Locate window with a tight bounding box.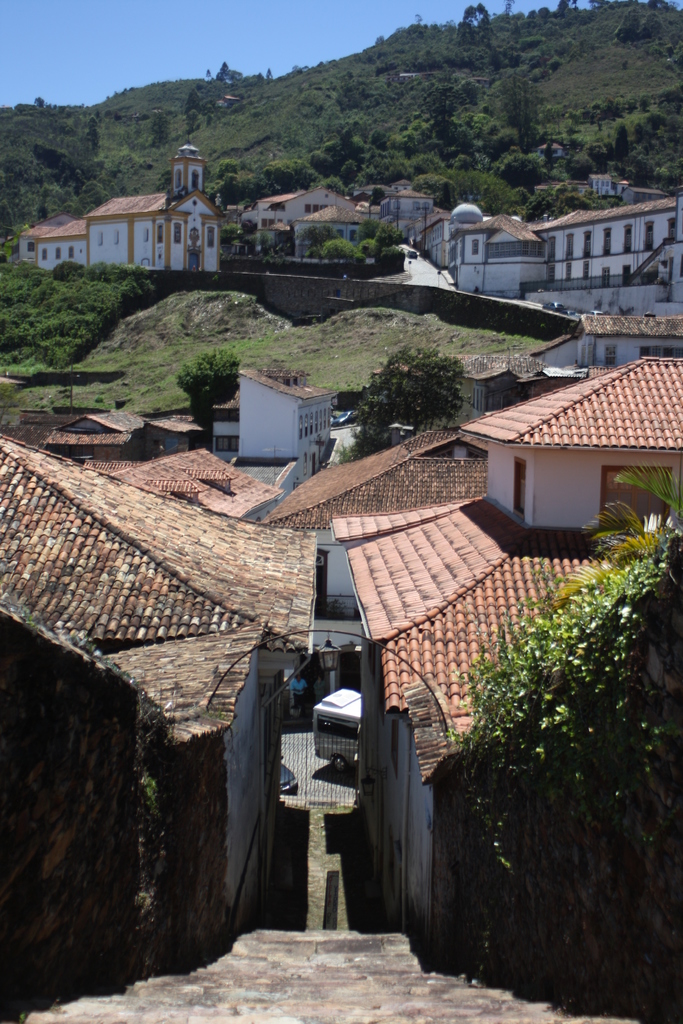
box(96, 230, 104, 249).
